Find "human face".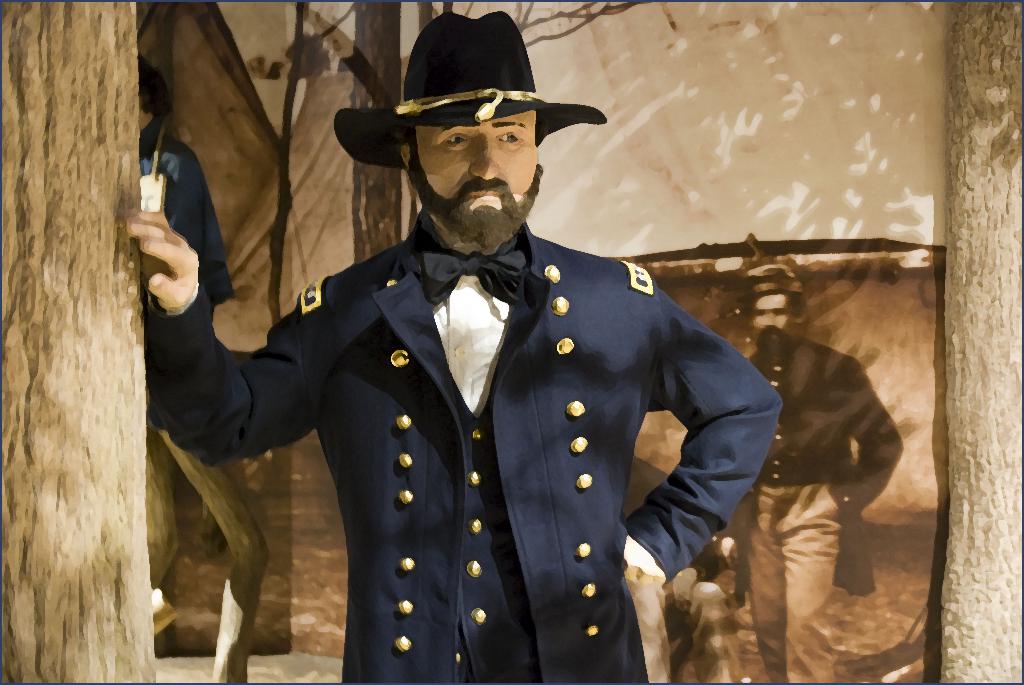
bbox=[420, 110, 538, 226].
